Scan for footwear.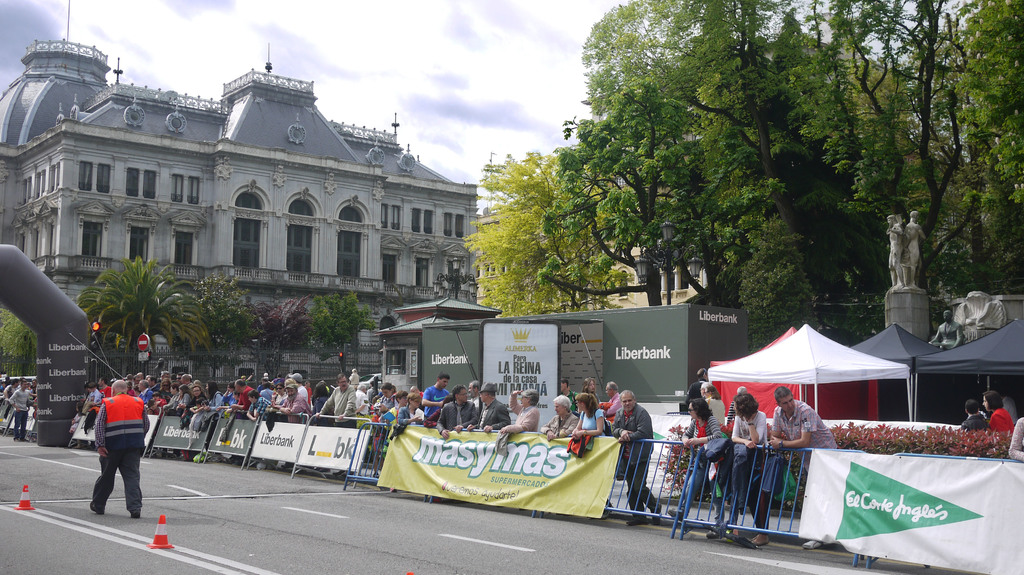
Scan result: bbox=(126, 503, 141, 517).
